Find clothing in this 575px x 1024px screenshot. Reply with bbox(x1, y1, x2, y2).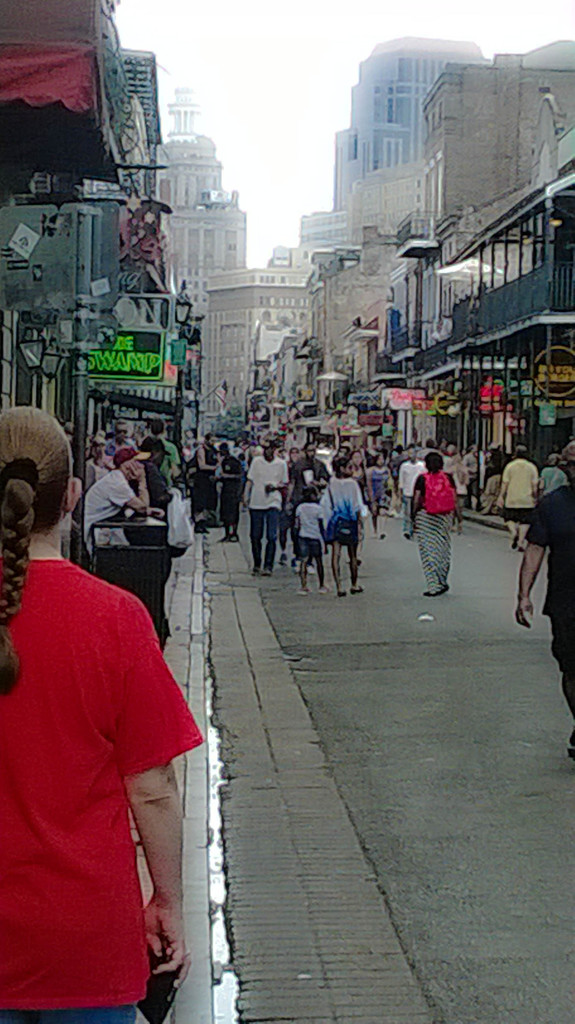
bbox(247, 452, 293, 505).
